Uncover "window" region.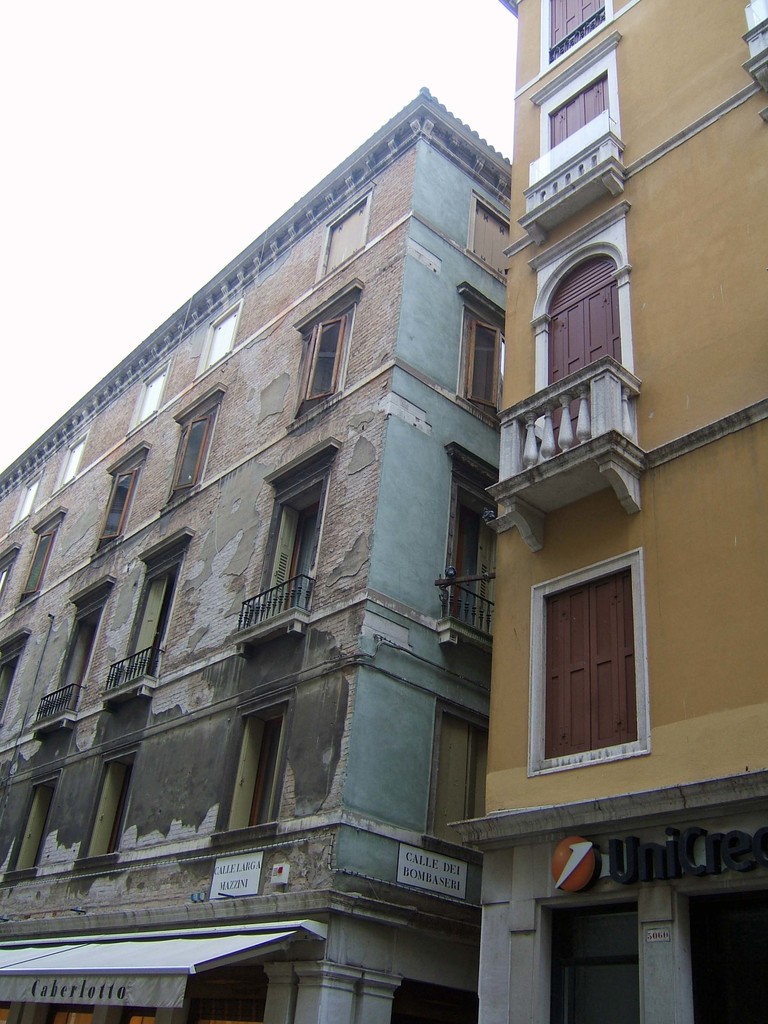
Uncovered: pyautogui.locateOnScreen(165, 406, 218, 499).
